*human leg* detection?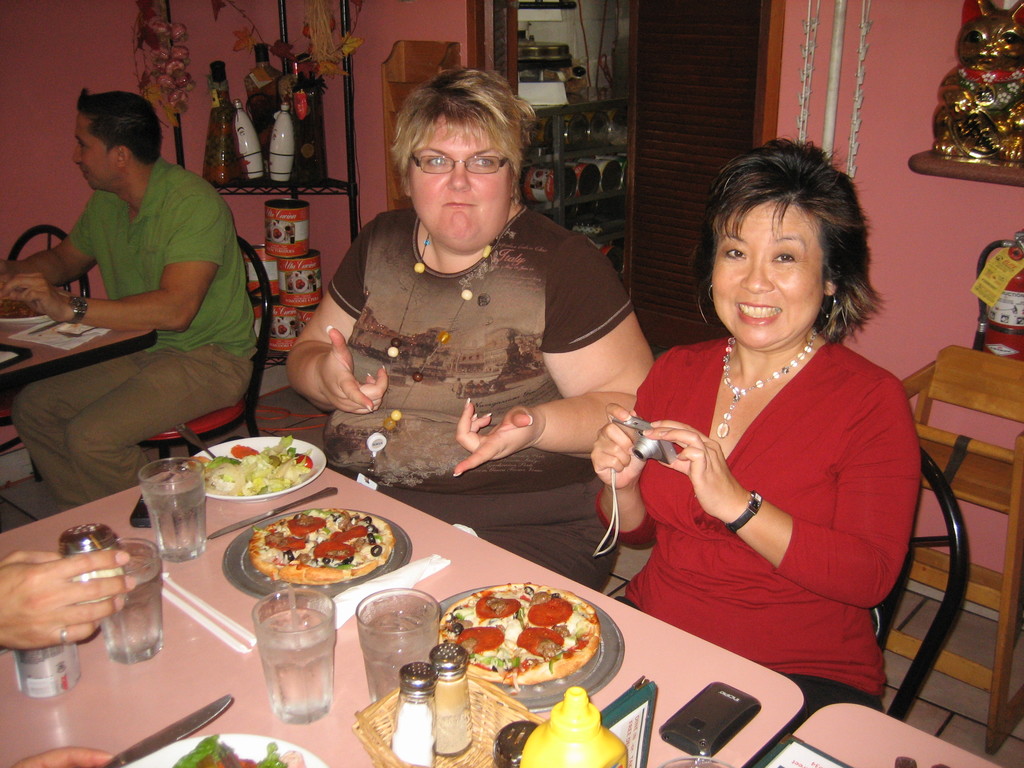
region(15, 347, 255, 494)
